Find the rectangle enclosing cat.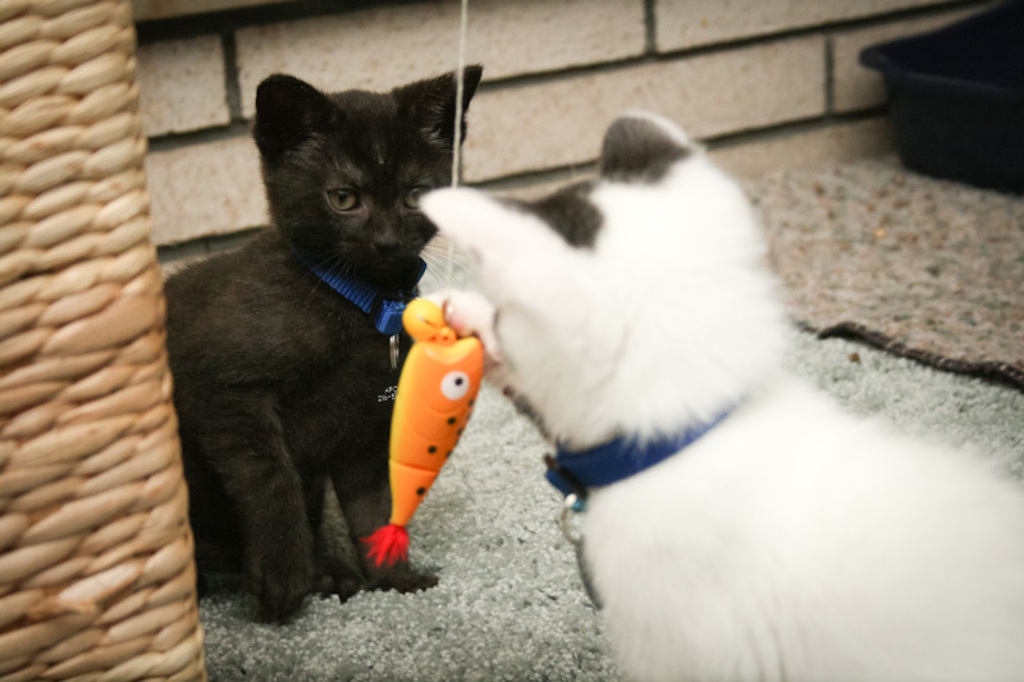
[x1=381, y1=102, x2=1023, y2=681].
